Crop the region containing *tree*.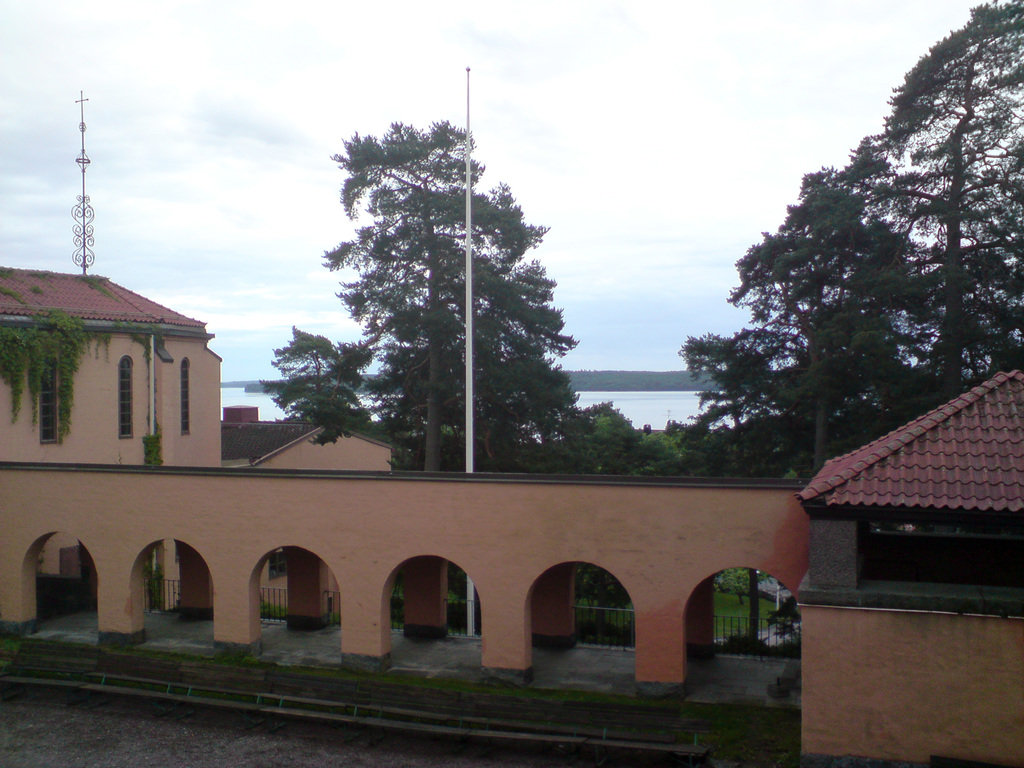
Crop region: (left=750, top=589, right=802, bottom=653).
